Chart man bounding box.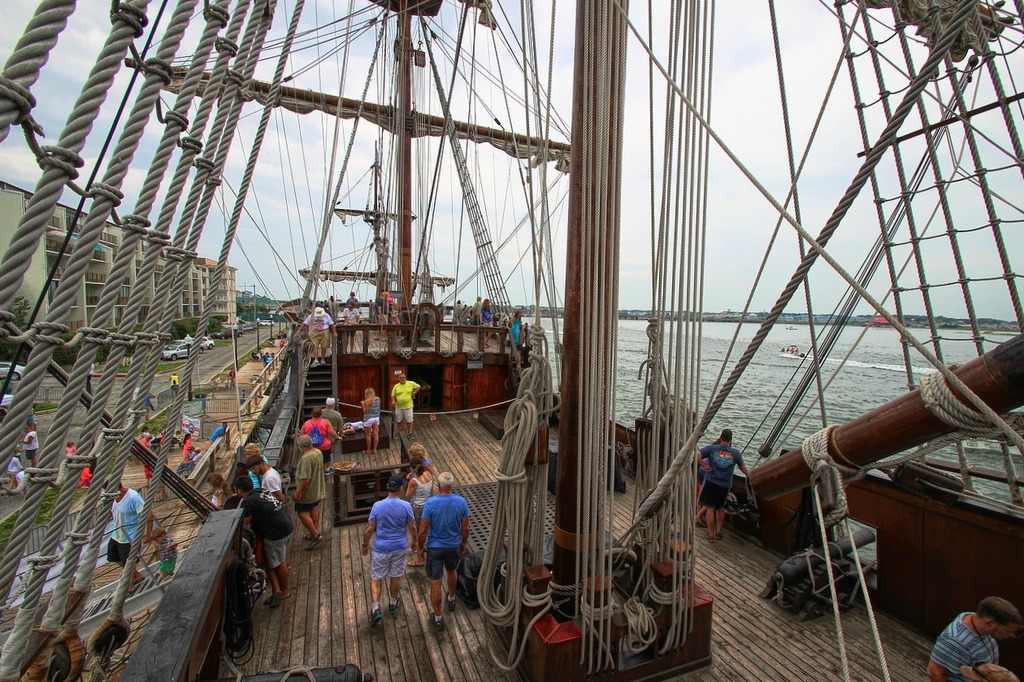
Charted: <bbox>505, 310, 524, 355</bbox>.
